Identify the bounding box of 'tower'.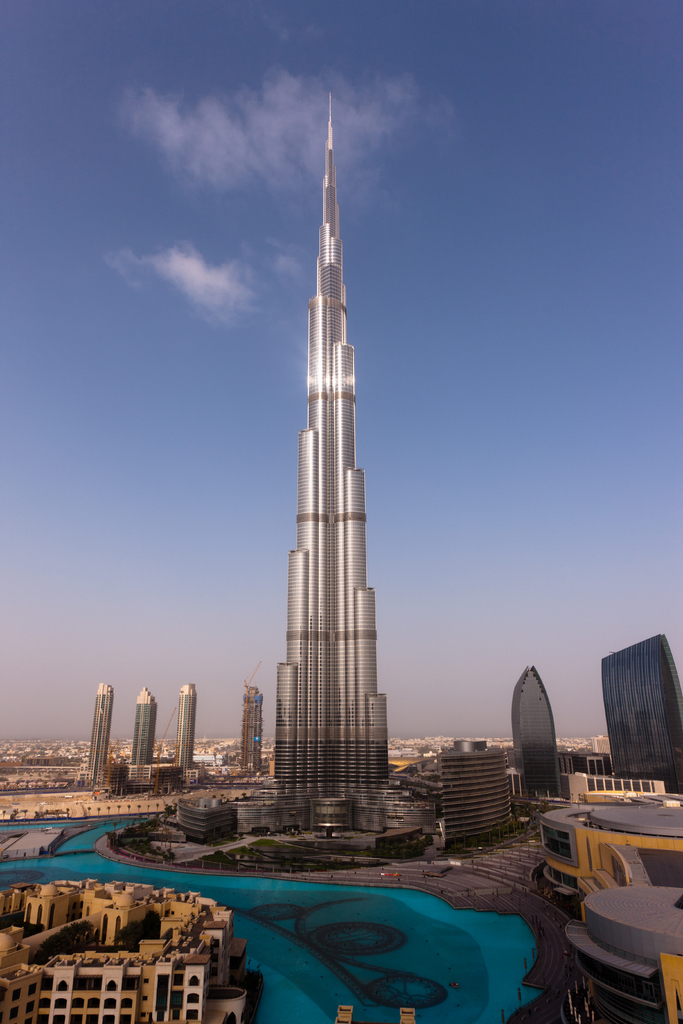
265/70/393/835.
